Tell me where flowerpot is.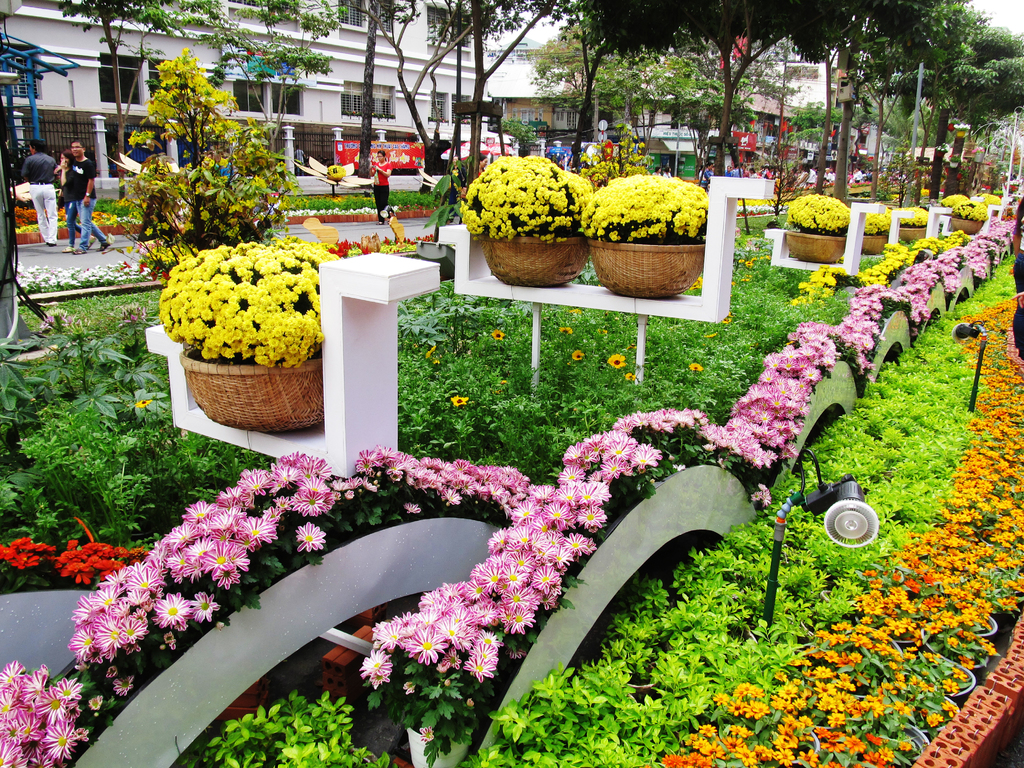
flowerpot is at bbox=[481, 201, 598, 289].
